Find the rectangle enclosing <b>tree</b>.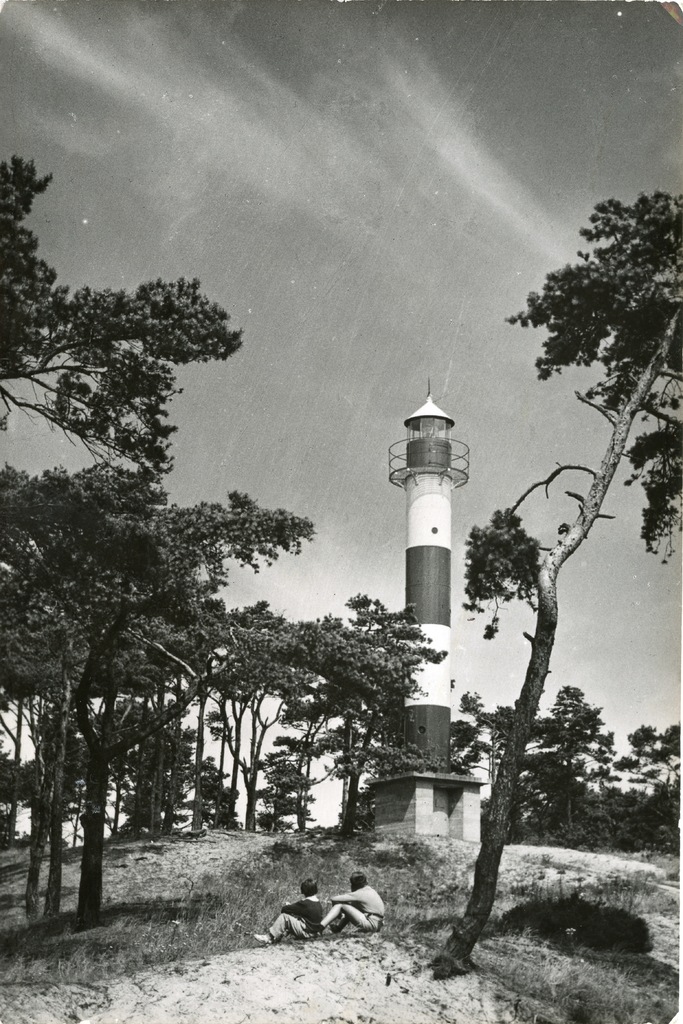
0/456/441/927.
